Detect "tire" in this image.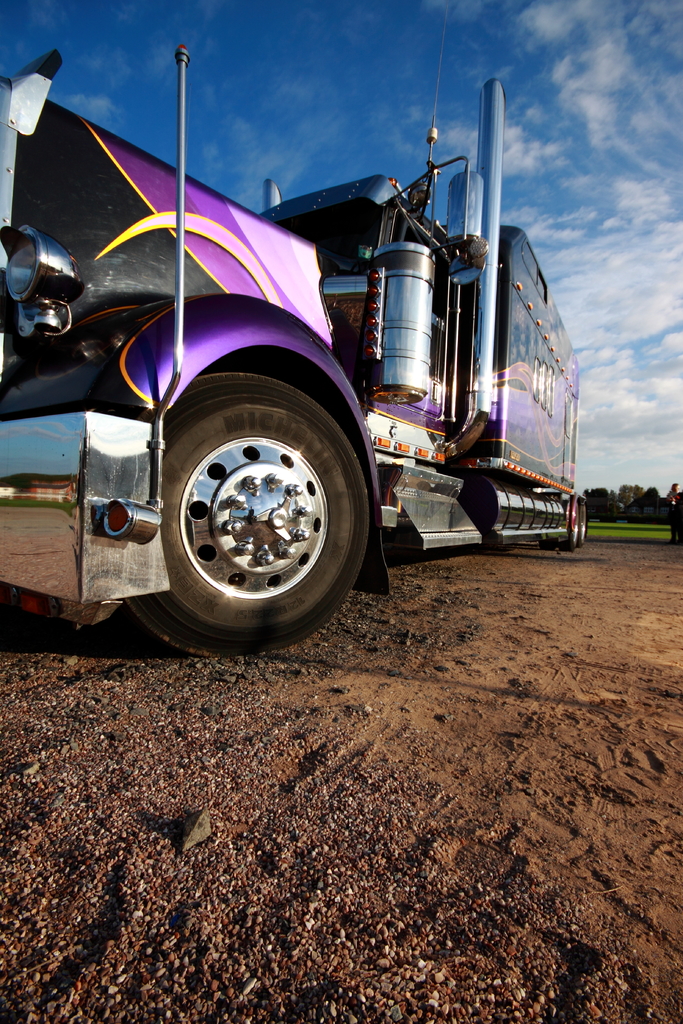
Detection: [x1=115, y1=370, x2=370, y2=666].
